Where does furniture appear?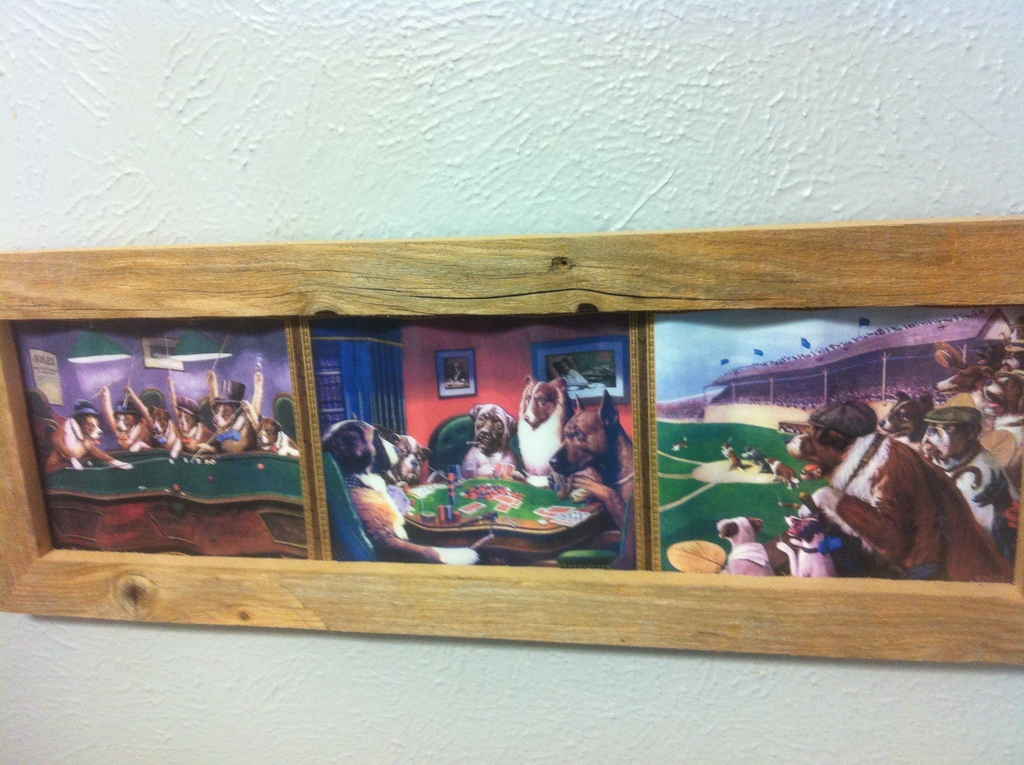
Appears at pyautogui.locateOnScreen(138, 388, 166, 409).
